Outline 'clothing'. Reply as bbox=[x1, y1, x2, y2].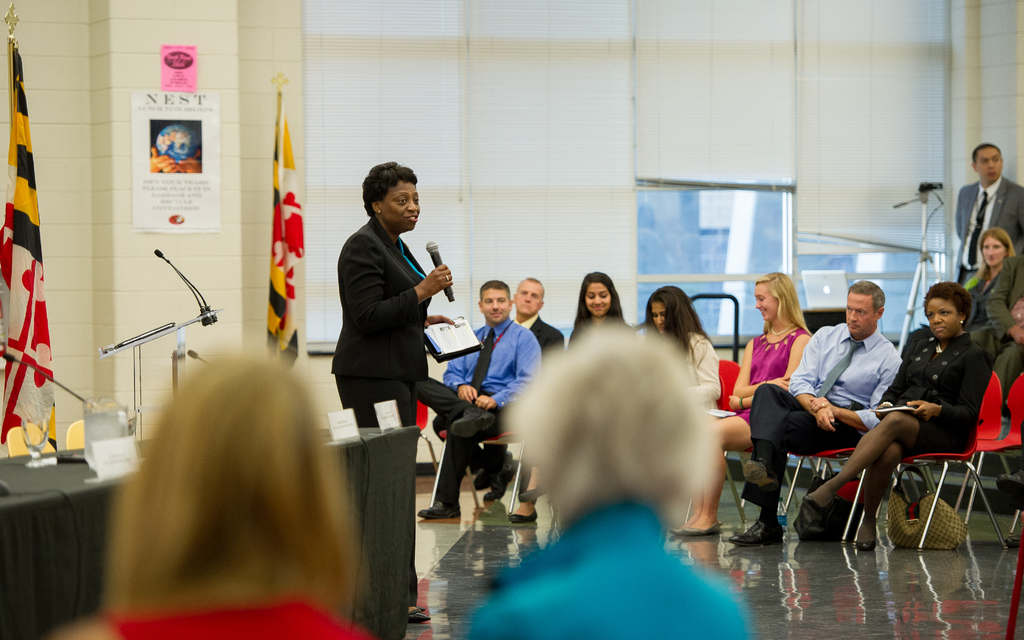
bbox=[657, 327, 719, 424].
